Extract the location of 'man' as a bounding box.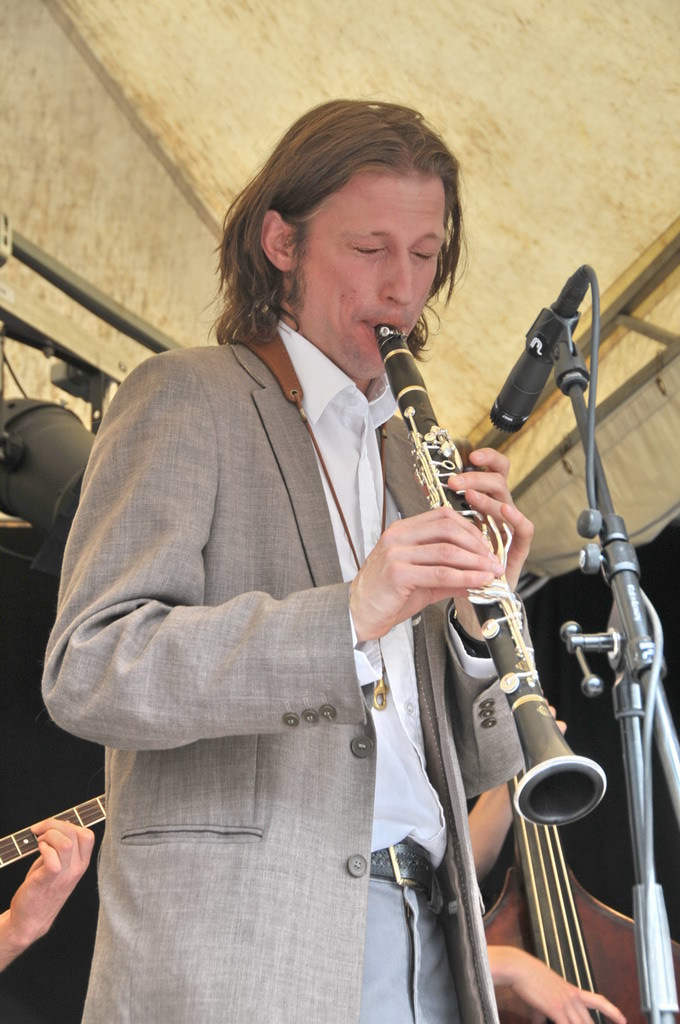
53/114/641/1001.
